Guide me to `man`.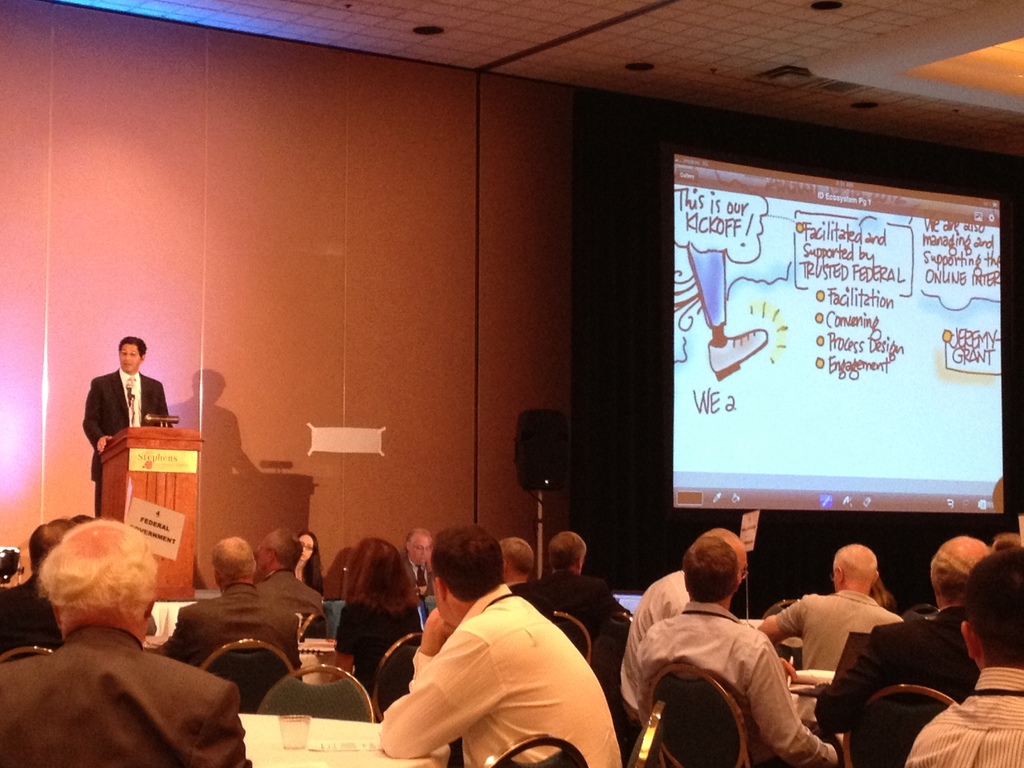
Guidance: bbox(0, 516, 255, 767).
